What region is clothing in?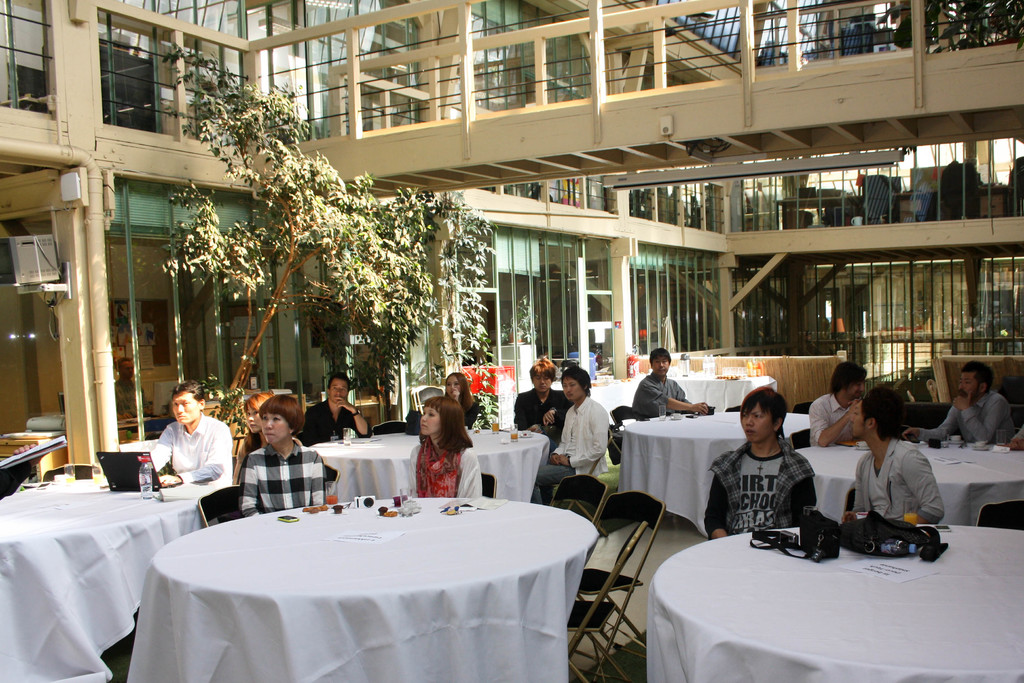
left=719, top=431, right=836, bottom=552.
